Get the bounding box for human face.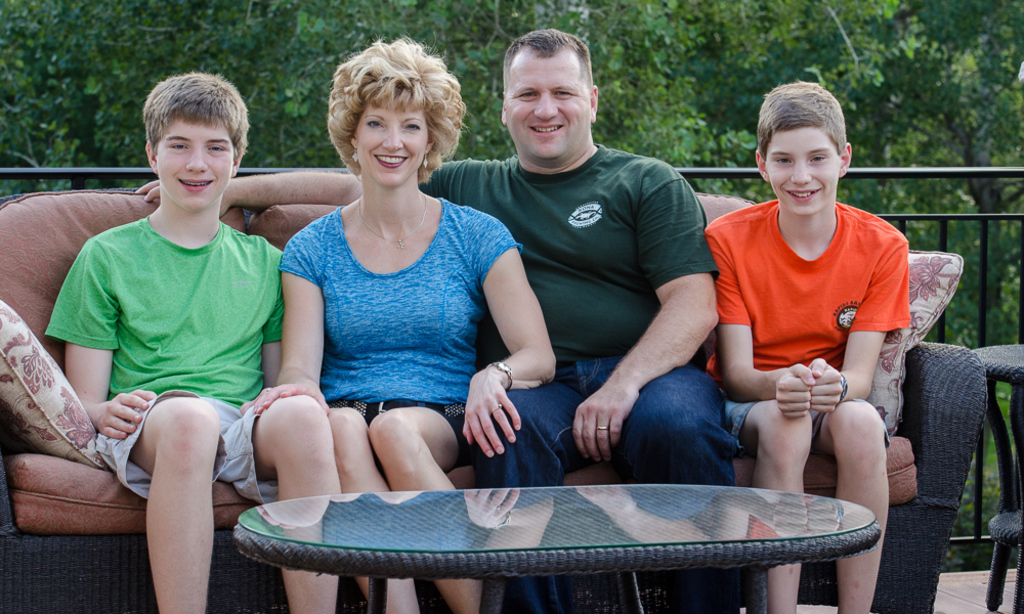
<box>761,122,844,215</box>.
